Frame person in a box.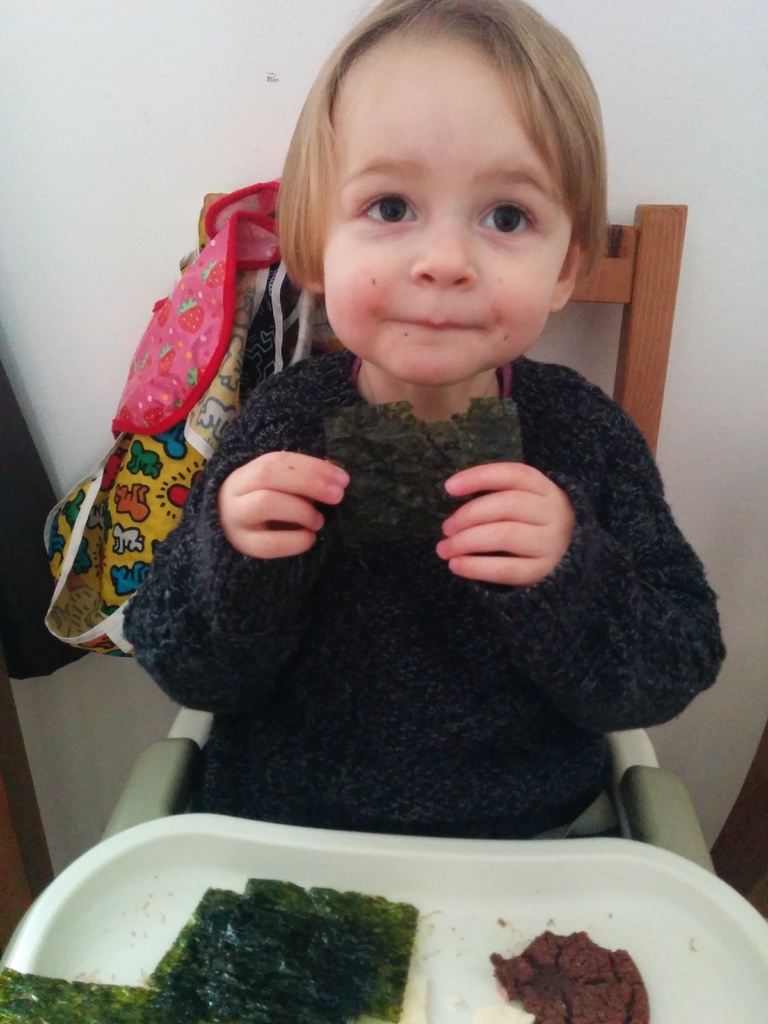
region(120, 0, 735, 846).
